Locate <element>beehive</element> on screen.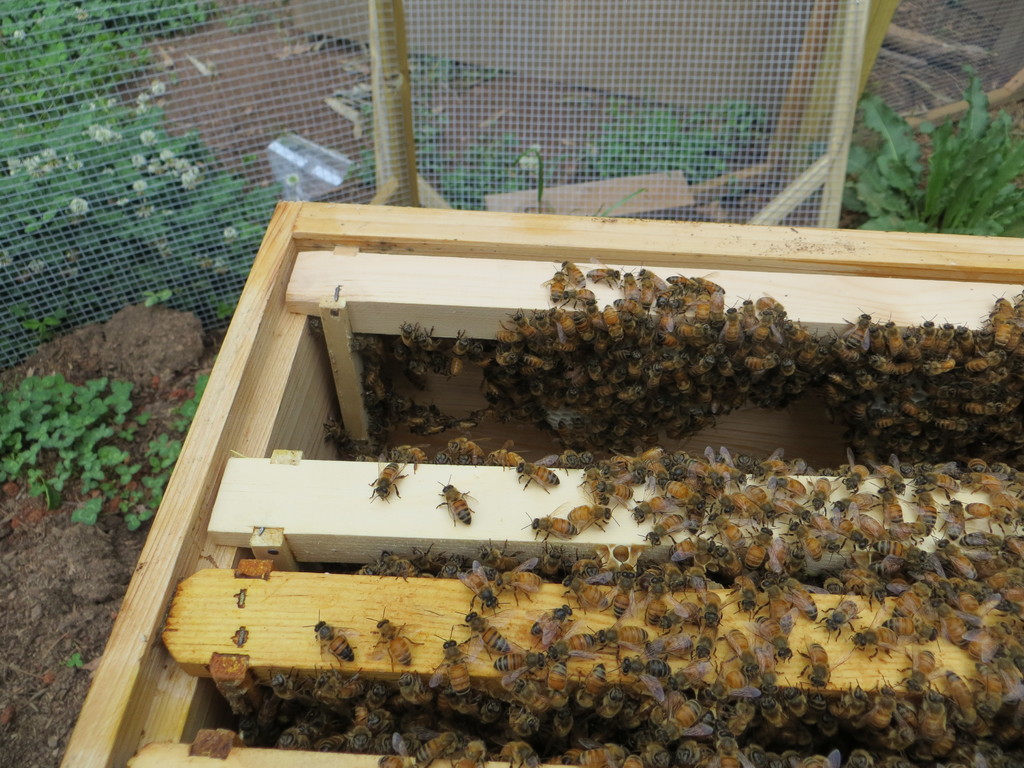
On screen at [59, 197, 1023, 767].
